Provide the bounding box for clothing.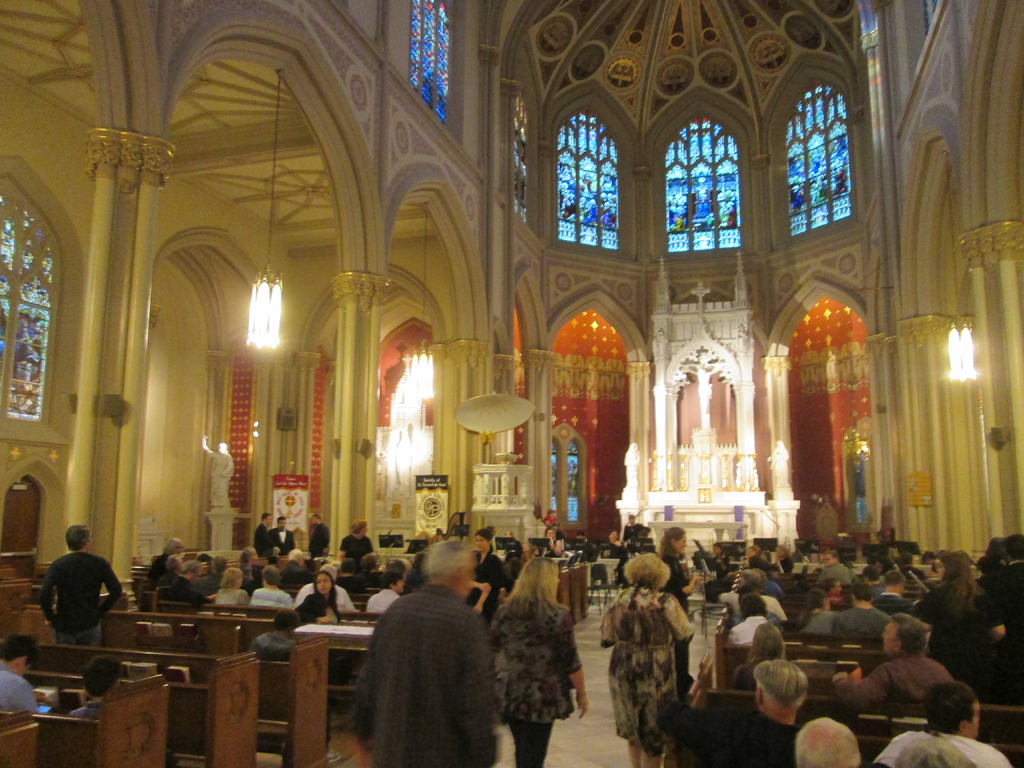
region(832, 608, 898, 636).
